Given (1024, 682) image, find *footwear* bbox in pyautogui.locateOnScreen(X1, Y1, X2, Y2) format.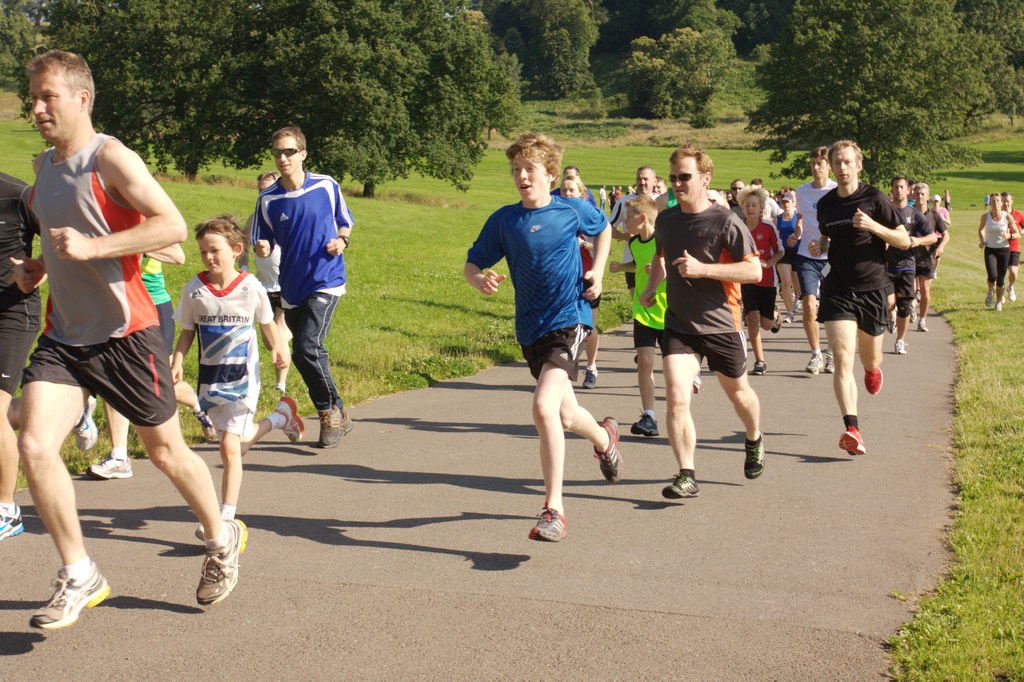
pyautogui.locateOnScreen(0, 504, 23, 542).
